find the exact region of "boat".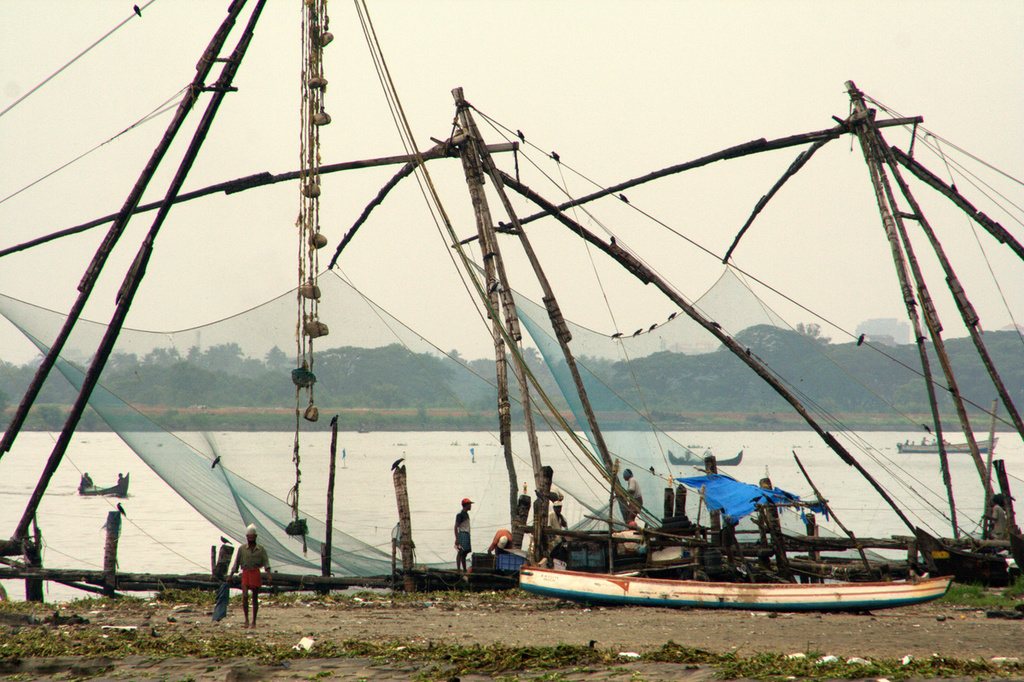
Exact region: bbox=[84, 473, 129, 499].
